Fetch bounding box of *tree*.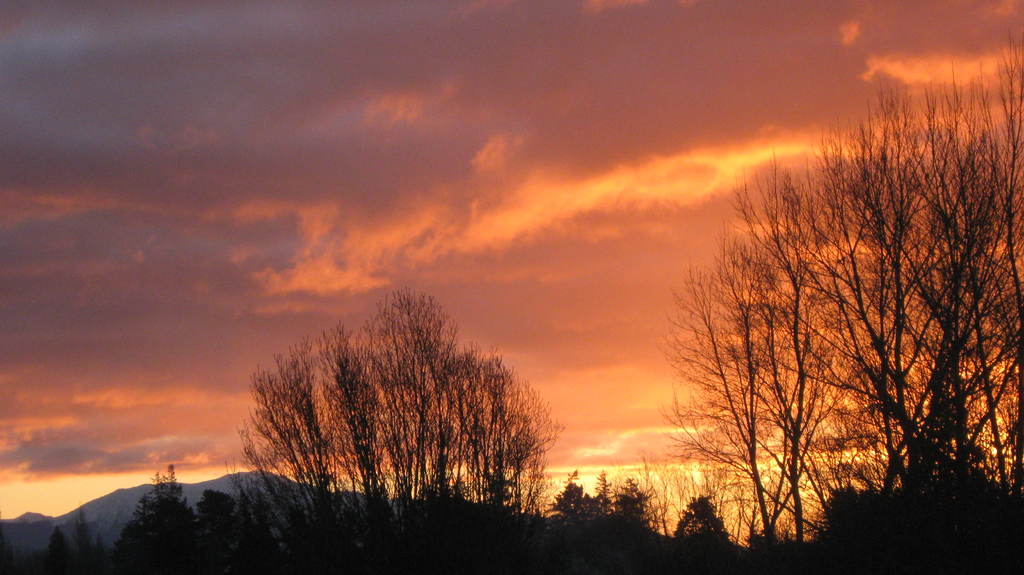
Bbox: (x1=52, y1=521, x2=87, y2=574).
